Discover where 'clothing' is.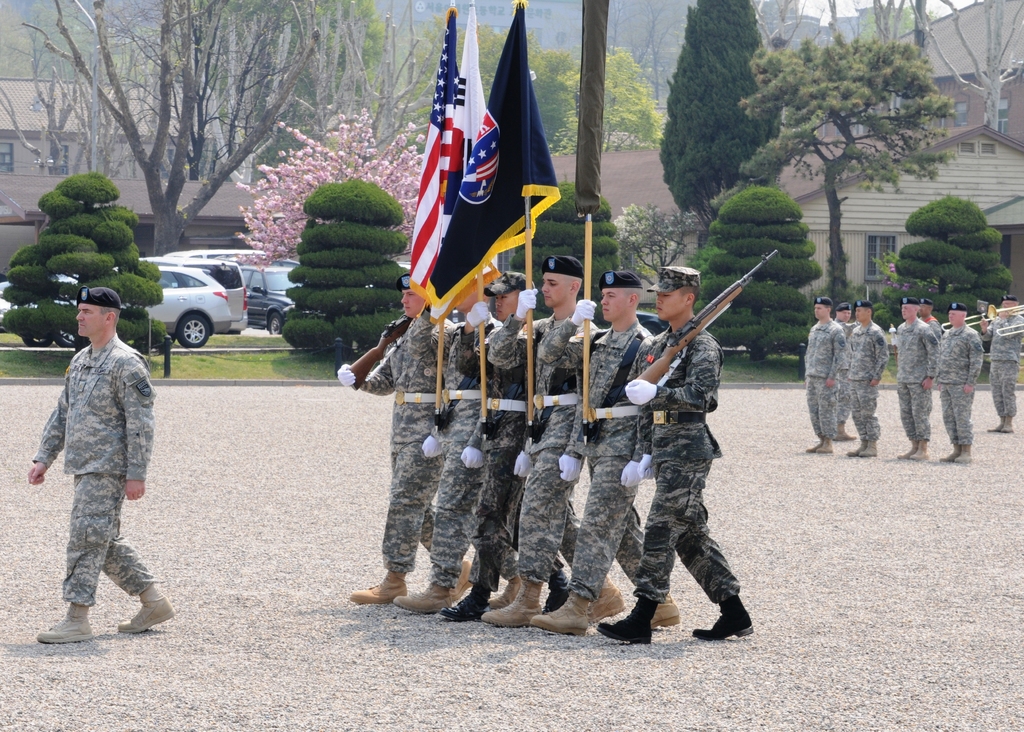
Discovered at <bbox>636, 316, 752, 595</bbox>.
